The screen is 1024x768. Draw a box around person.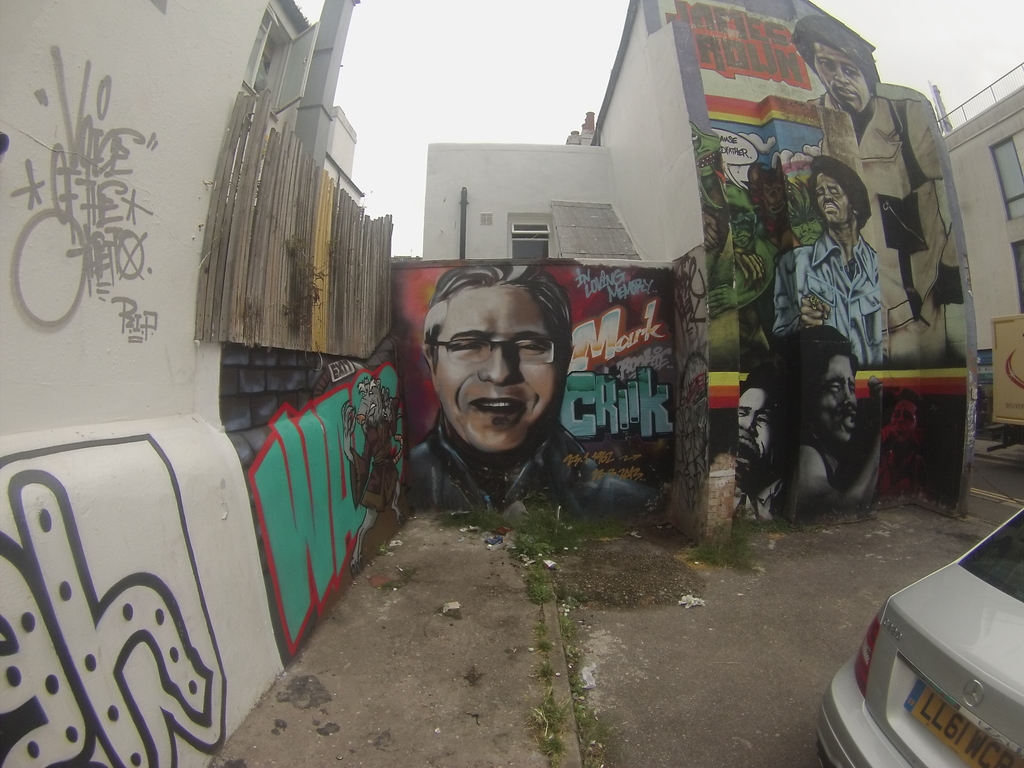
761/319/890/516.
